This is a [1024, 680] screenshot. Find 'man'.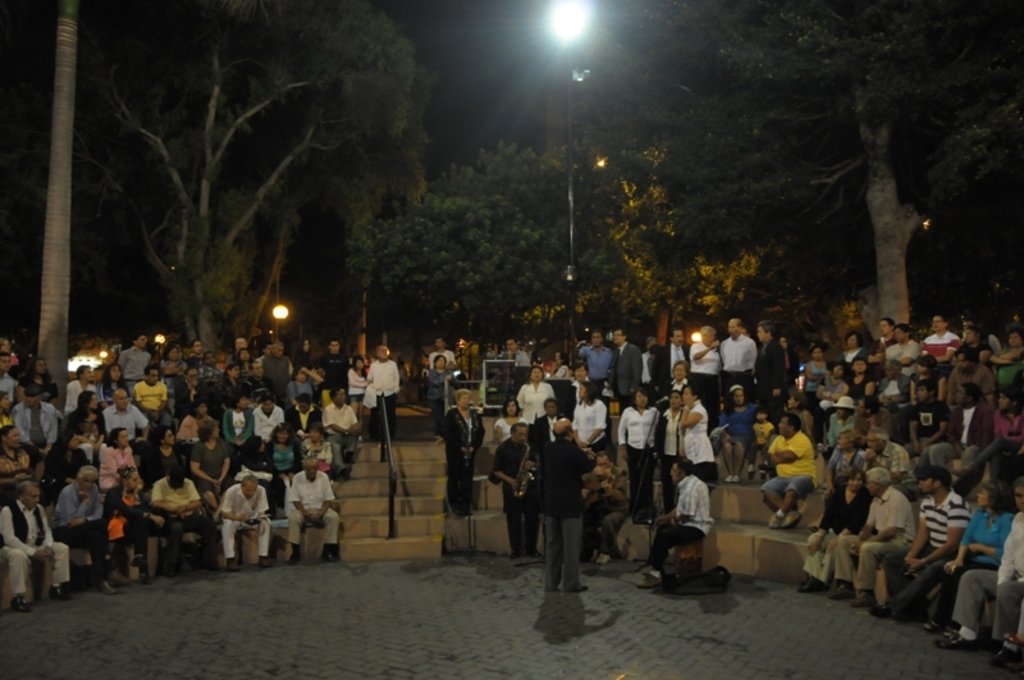
Bounding box: x1=604, y1=325, x2=644, y2=415.
